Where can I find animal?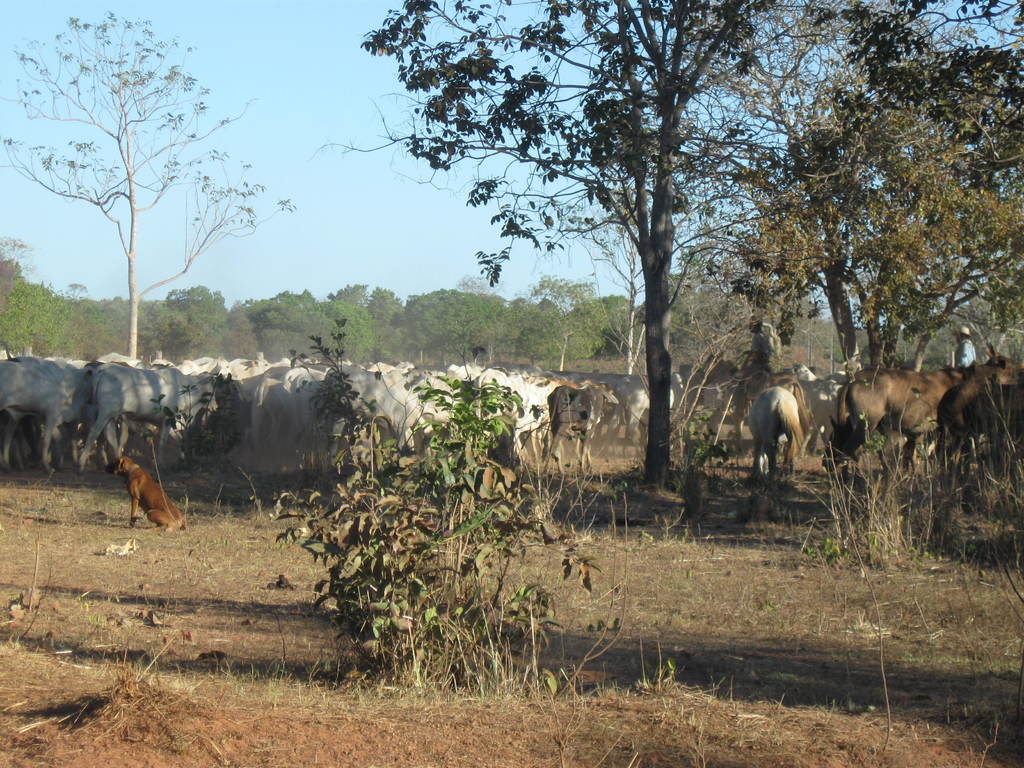
You can find it at left=0, top=341, right=1023, bottom=502.
